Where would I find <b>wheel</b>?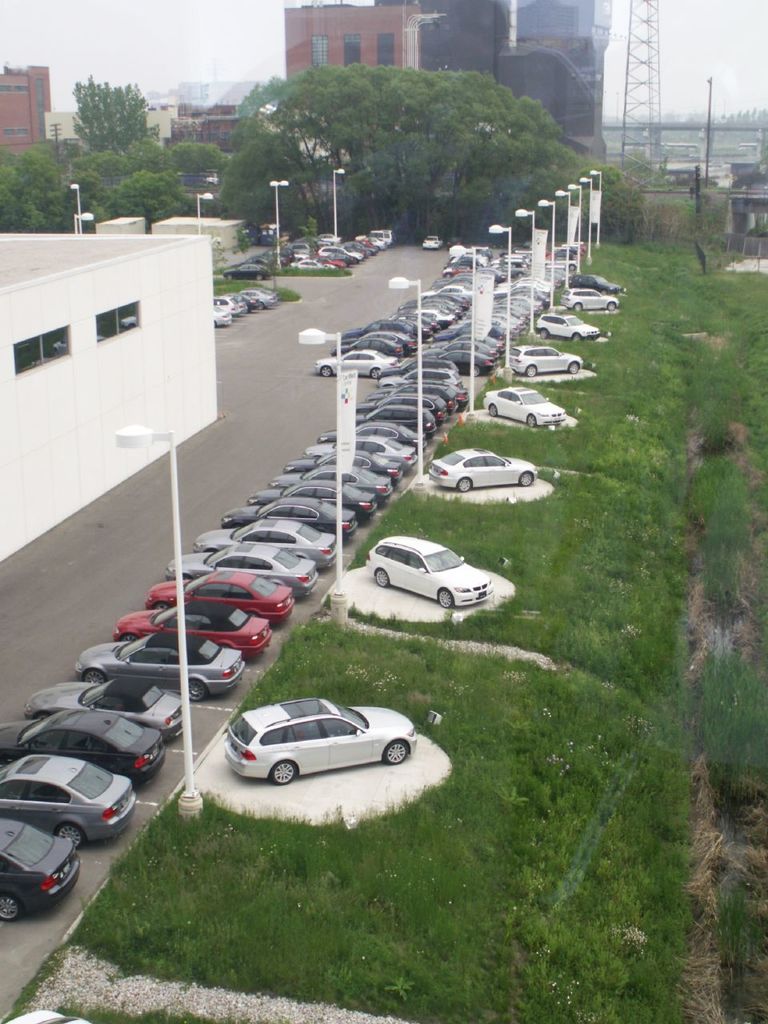
At [569, 263, 576, 274].
